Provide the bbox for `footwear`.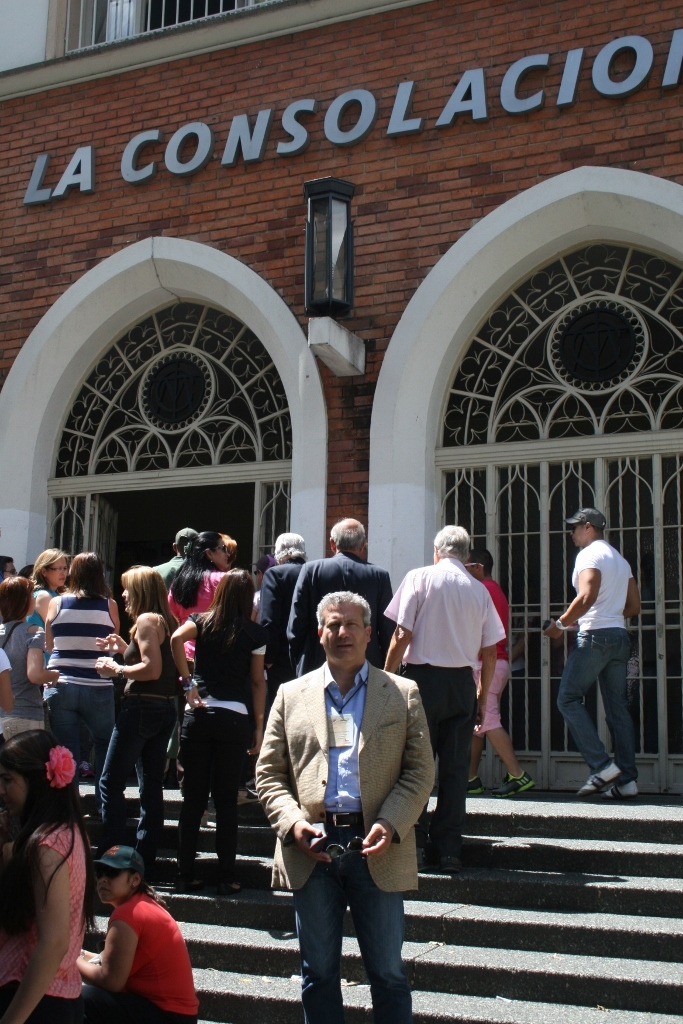
box=[574, 758, 615, 794].
